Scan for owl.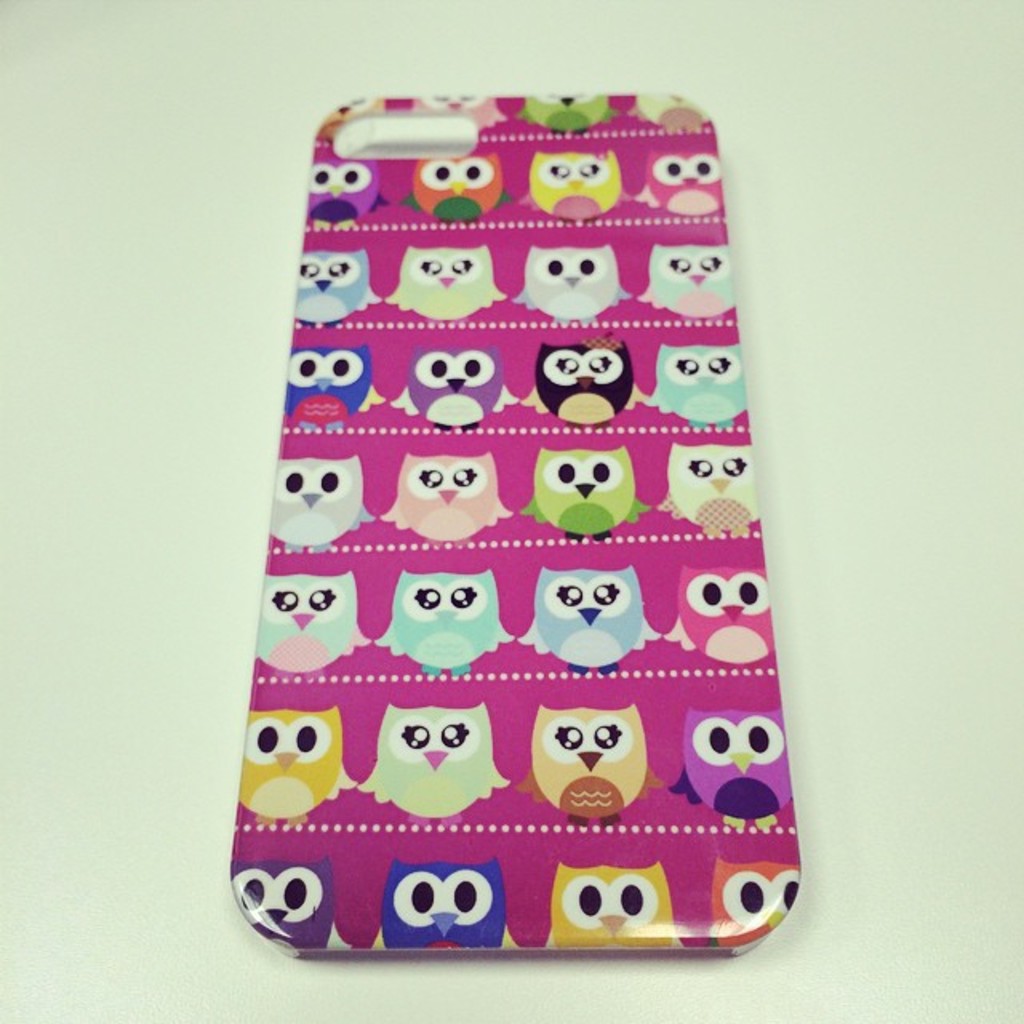
Scan result: region(376, 854, 525, 949).
